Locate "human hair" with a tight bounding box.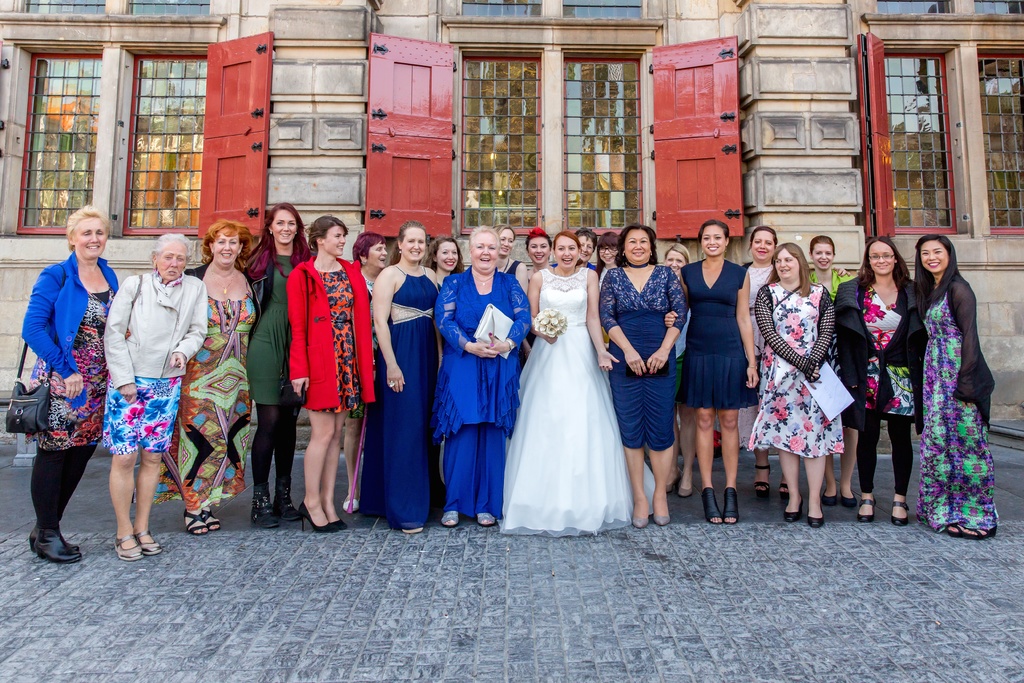
[left=910, top=232, right=963, bottom=315].
